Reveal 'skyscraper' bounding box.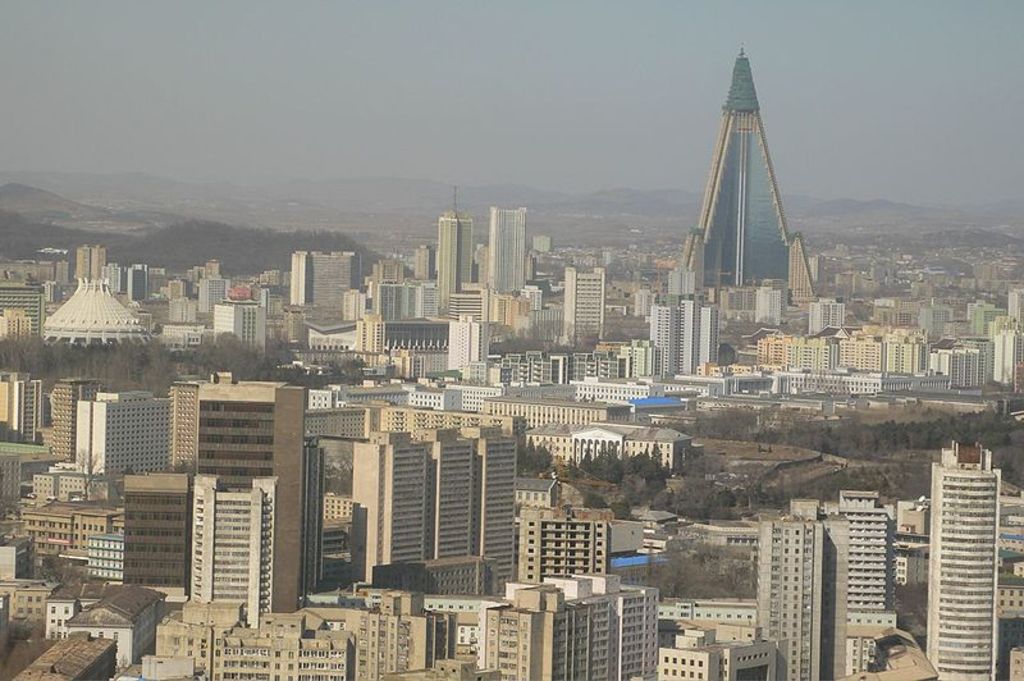
Revealed: rect(910, 429, 1016, 678).
